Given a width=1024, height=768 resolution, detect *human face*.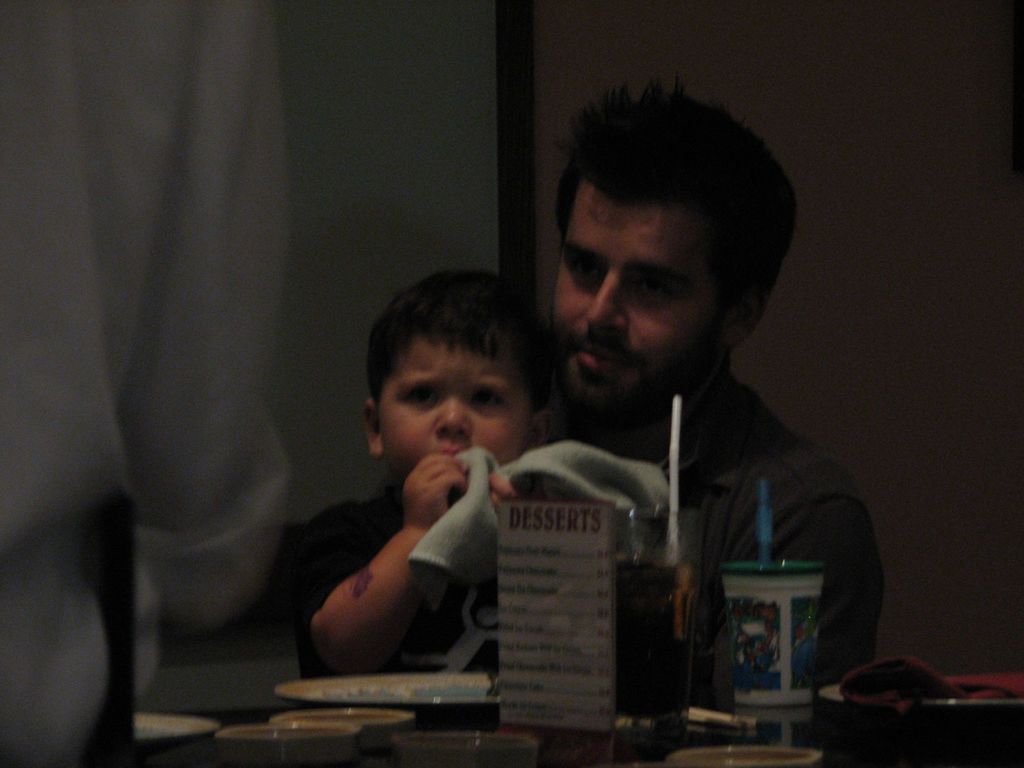
x1=540 y1=190 x2=710 y2=415.
